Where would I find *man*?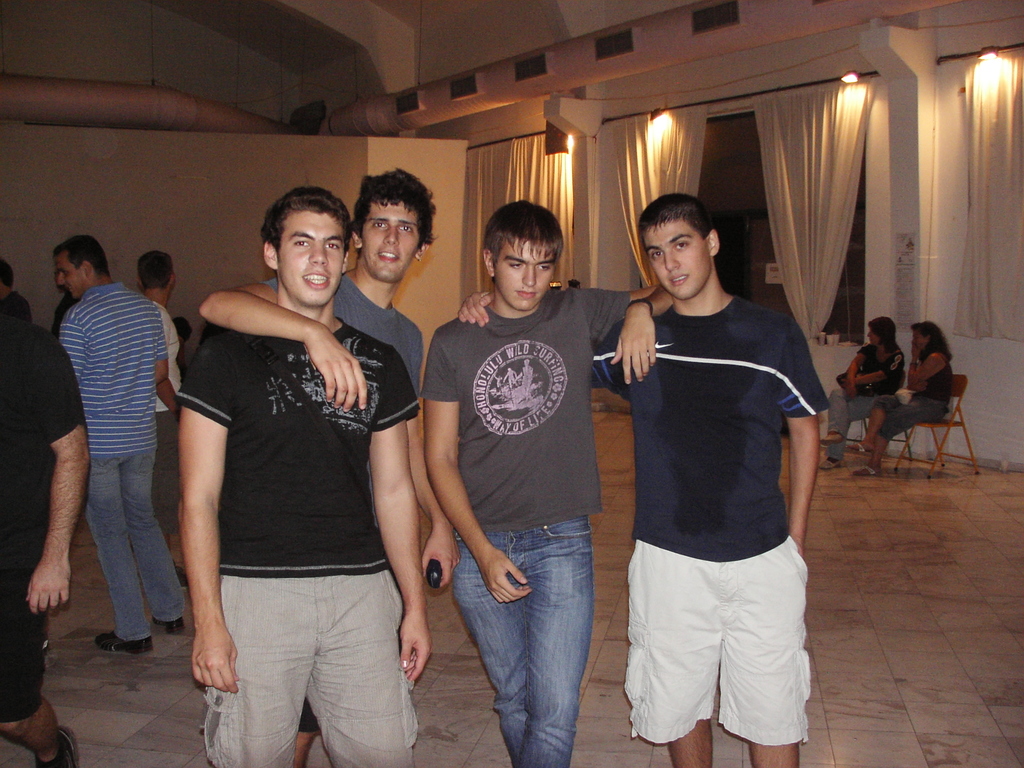
At [173, 181, 437, 767].
